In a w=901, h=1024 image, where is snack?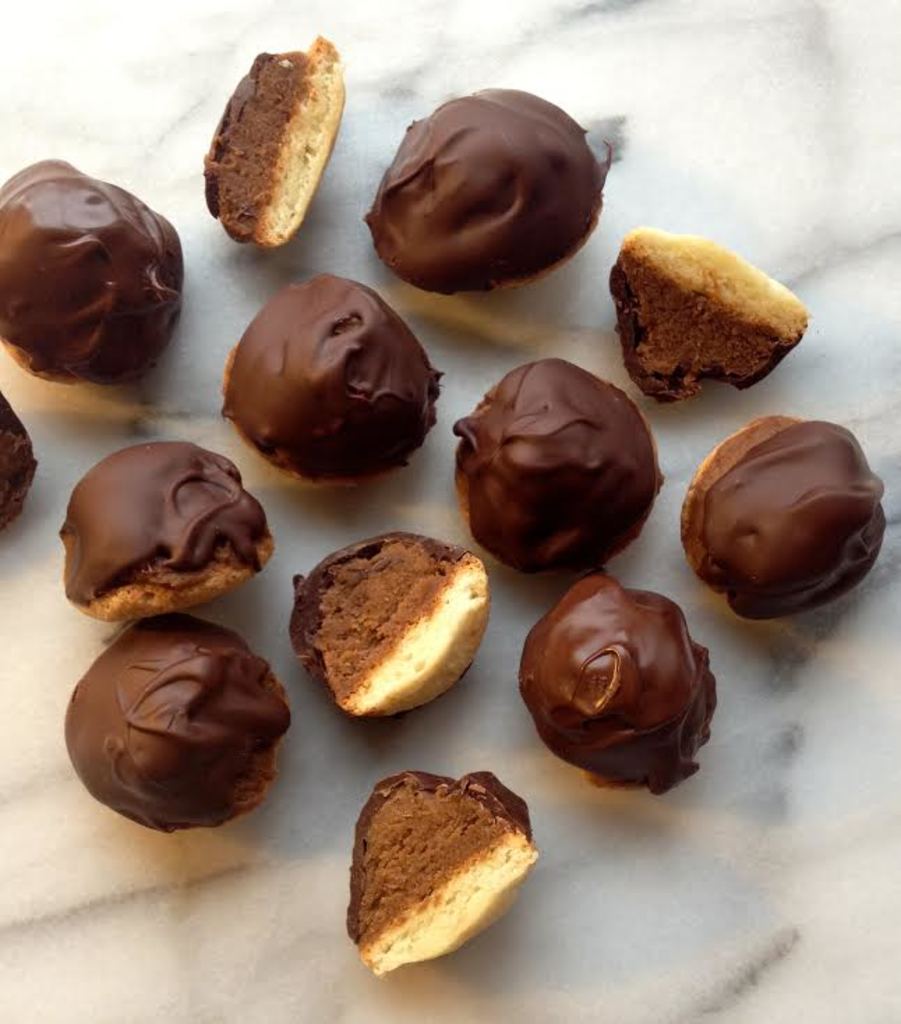
[left=350, top=773, right=541, bottom=978].
